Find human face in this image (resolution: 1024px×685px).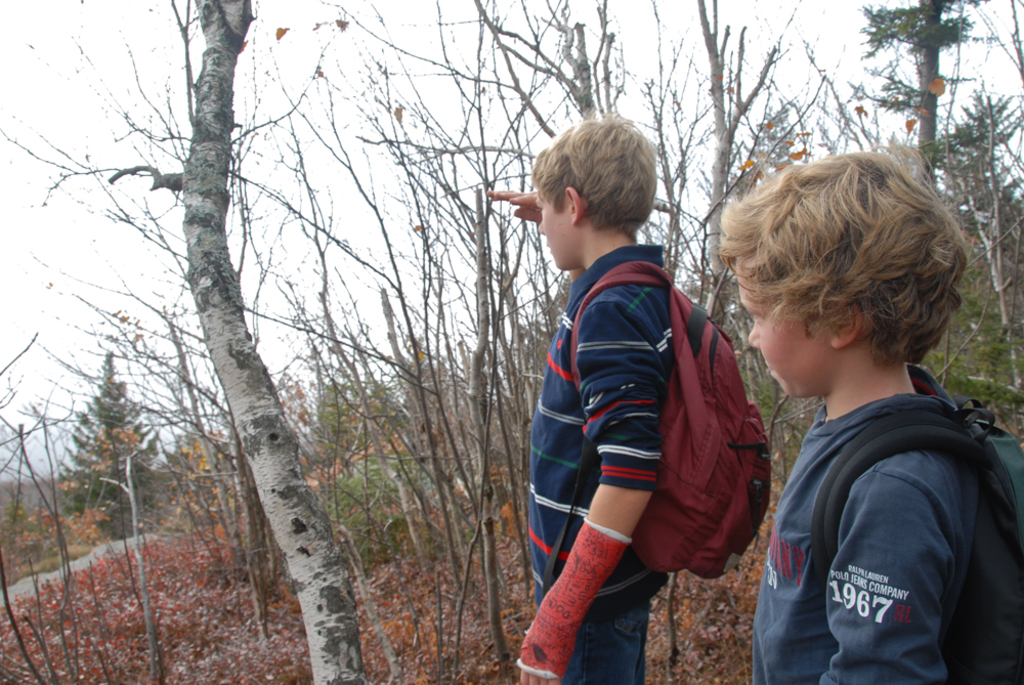
<box>739,248,829,397</box>.
